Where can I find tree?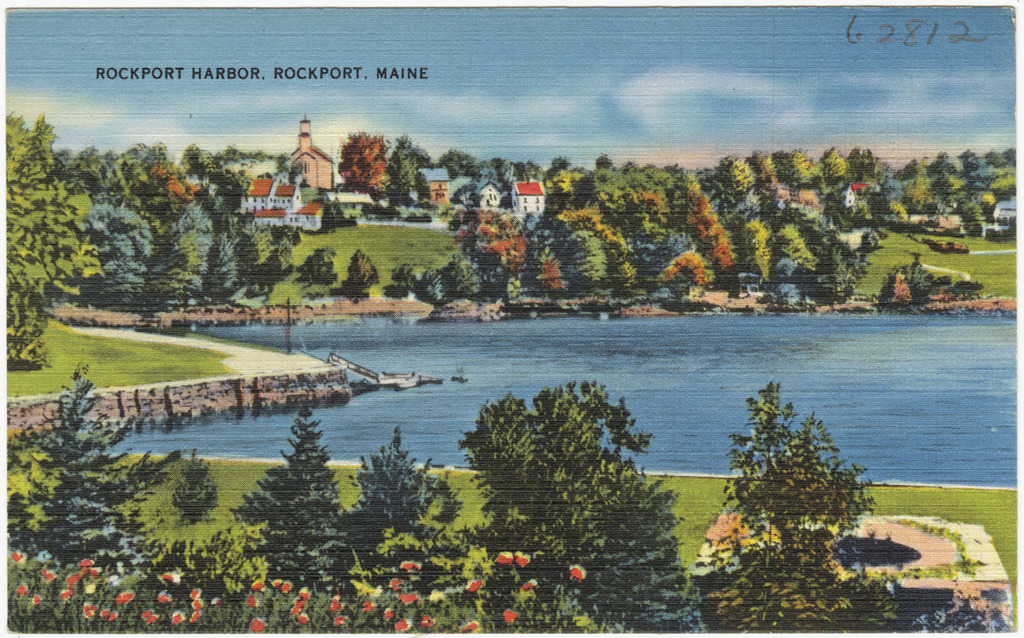
You can find it at select_region(697, 381, 894, 637).
